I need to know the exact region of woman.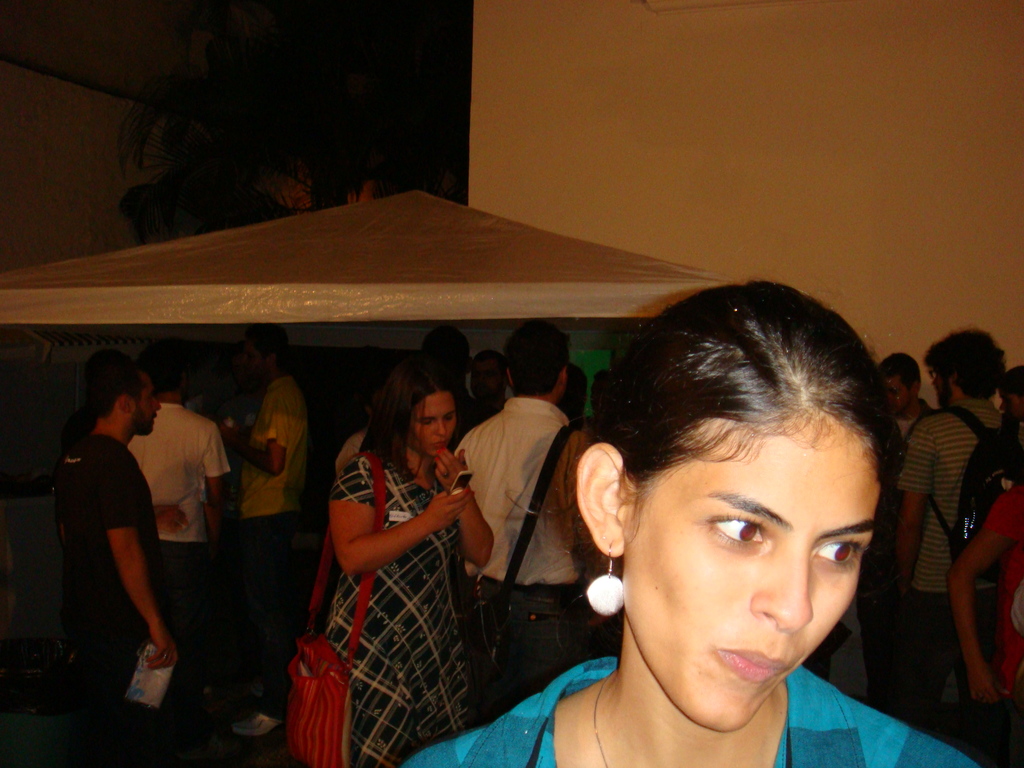
Region: x1=406 y1=280 x2=978 y2=767.
